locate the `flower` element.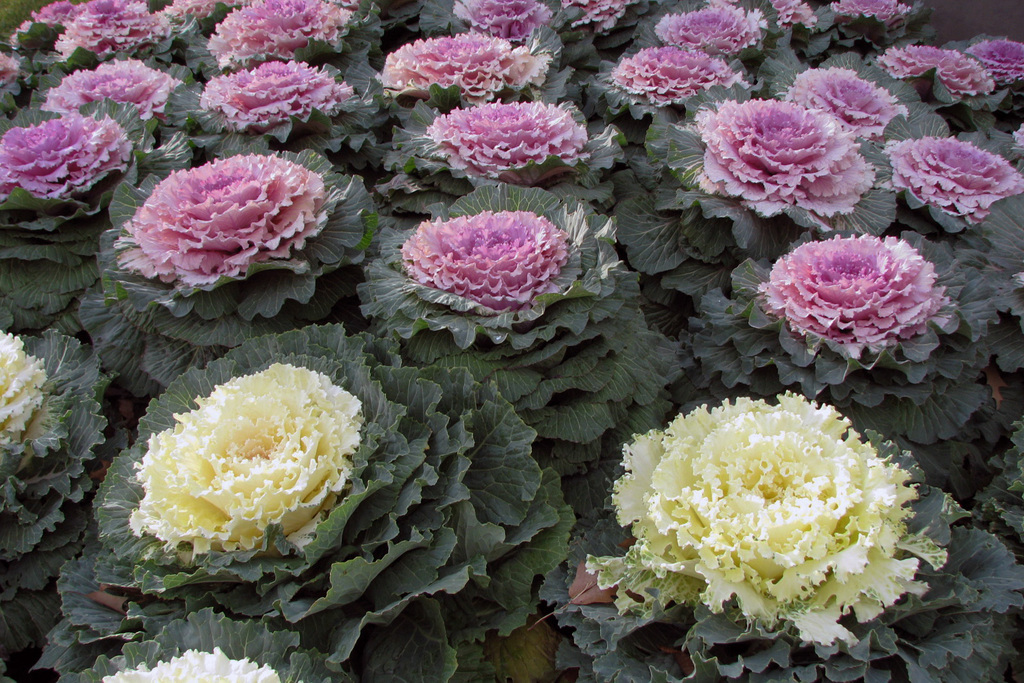
Element bbox: box(98, 641, 292, 682).
